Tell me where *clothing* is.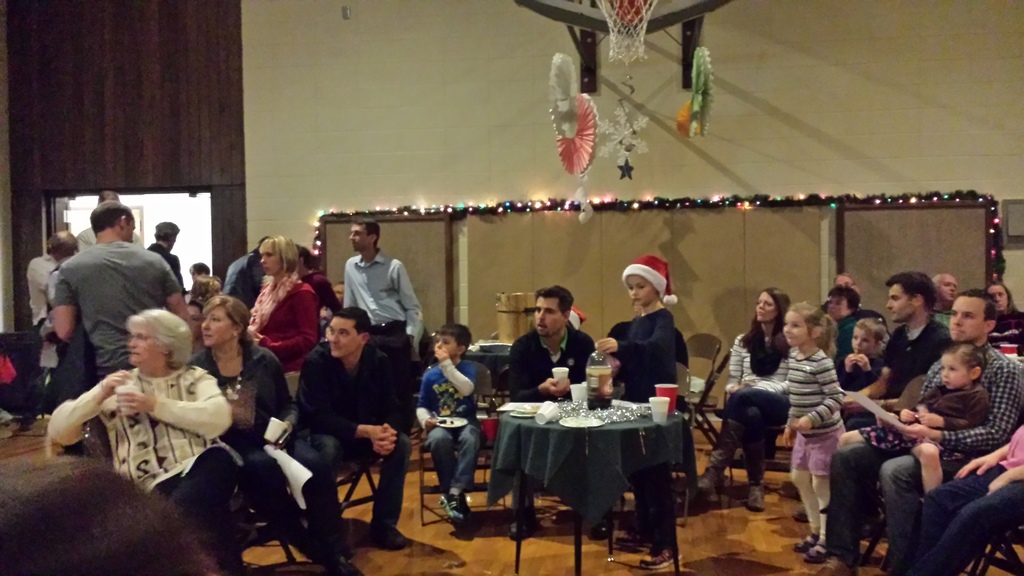
*clothing* is at (821, 319, 959, 554).
